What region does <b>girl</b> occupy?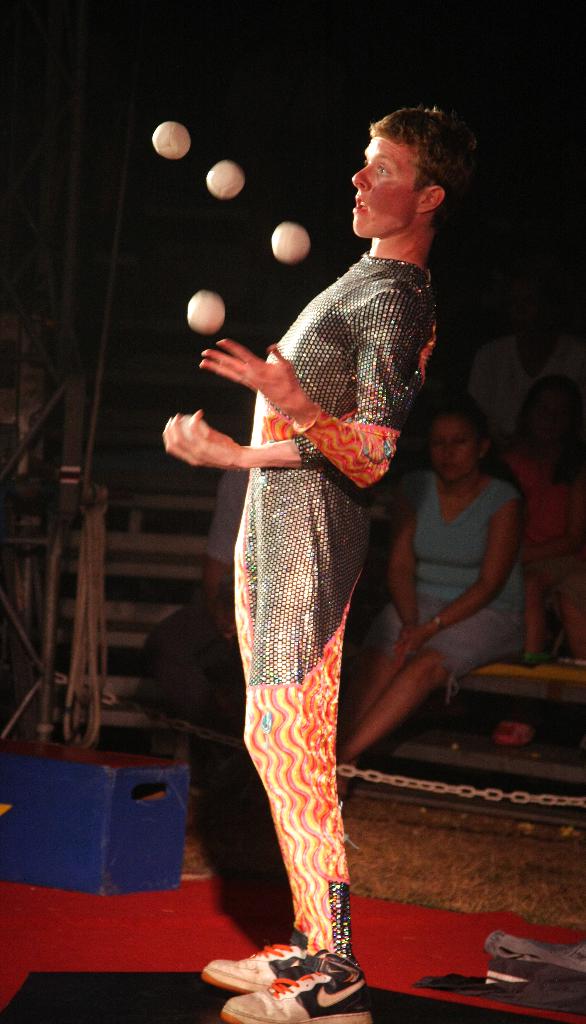
Rect(337, 393, 524, 796).
